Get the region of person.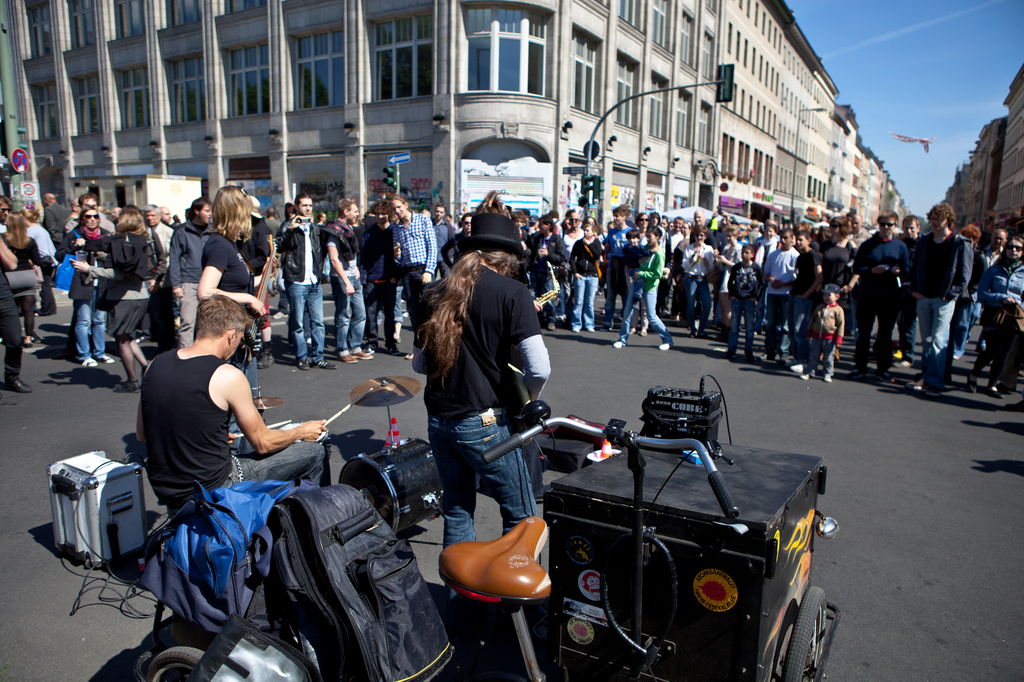
<box>138,294,324,519</box>.
